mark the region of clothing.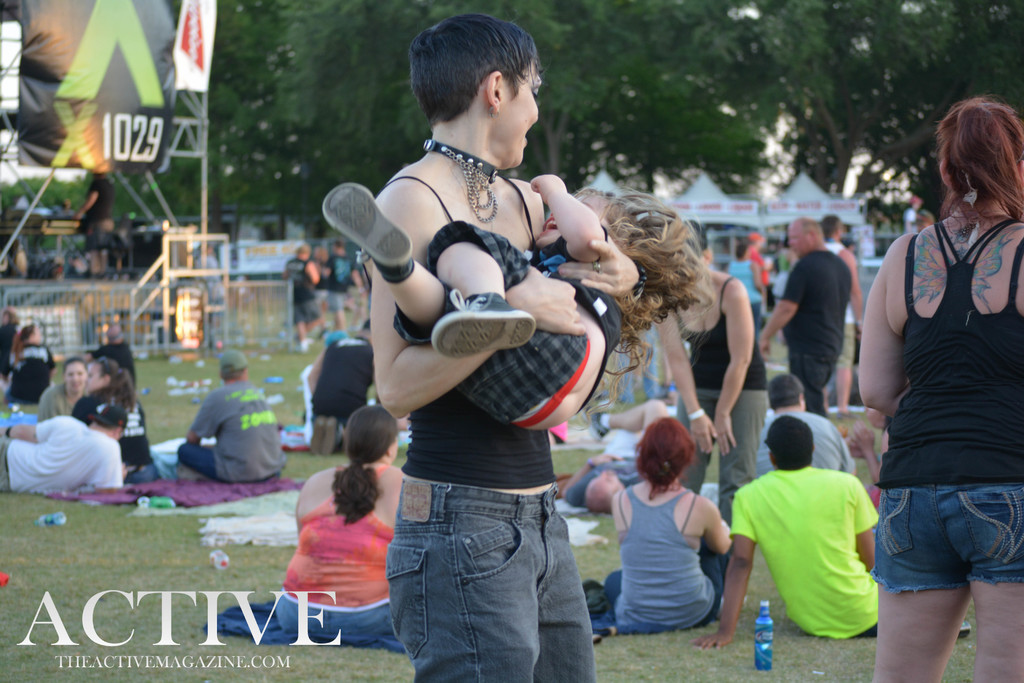
Region: 780:250:847:413.
